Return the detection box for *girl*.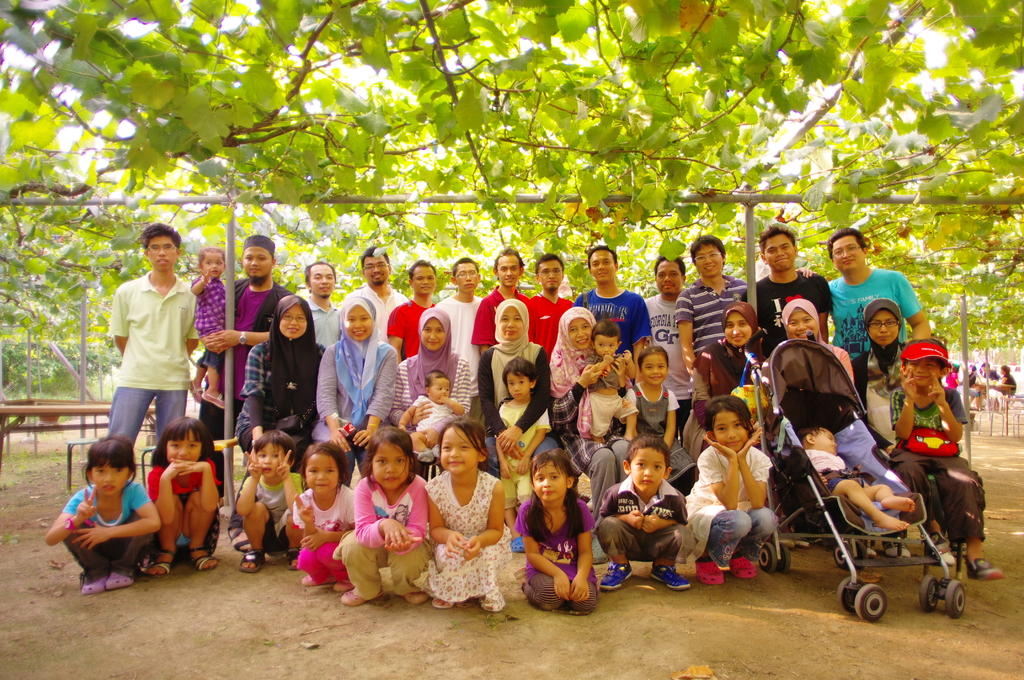
crop(479, 300, 550, 428).
